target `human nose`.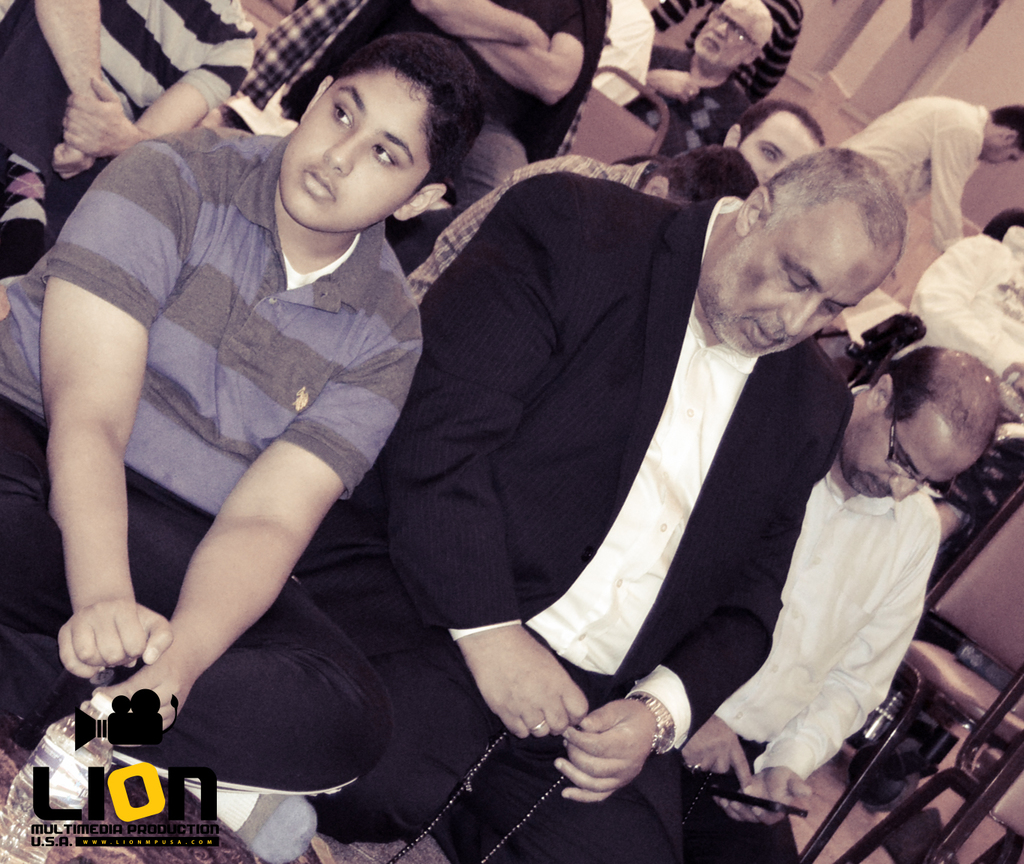
Target region: left=763, top=161, right=782, bottom=178.
